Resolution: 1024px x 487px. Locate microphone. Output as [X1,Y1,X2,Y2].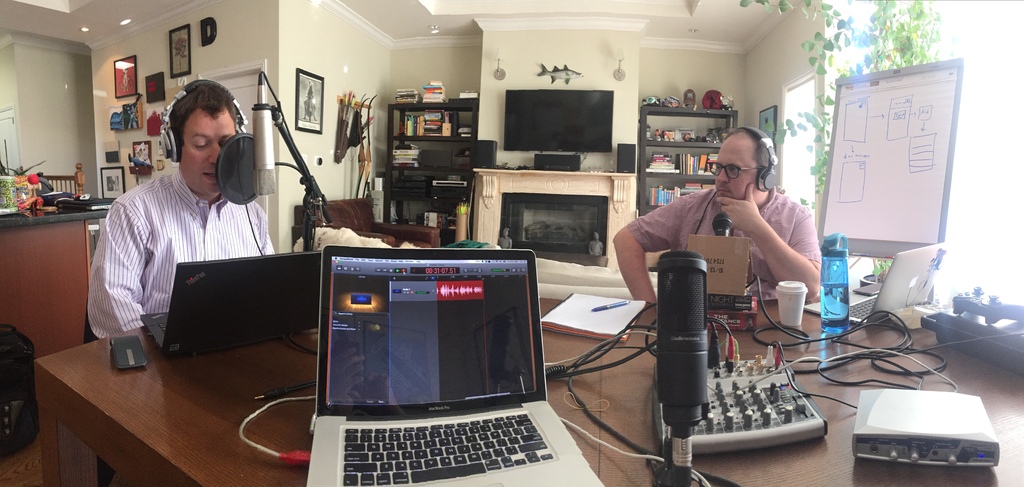
[252,77,280,199].
